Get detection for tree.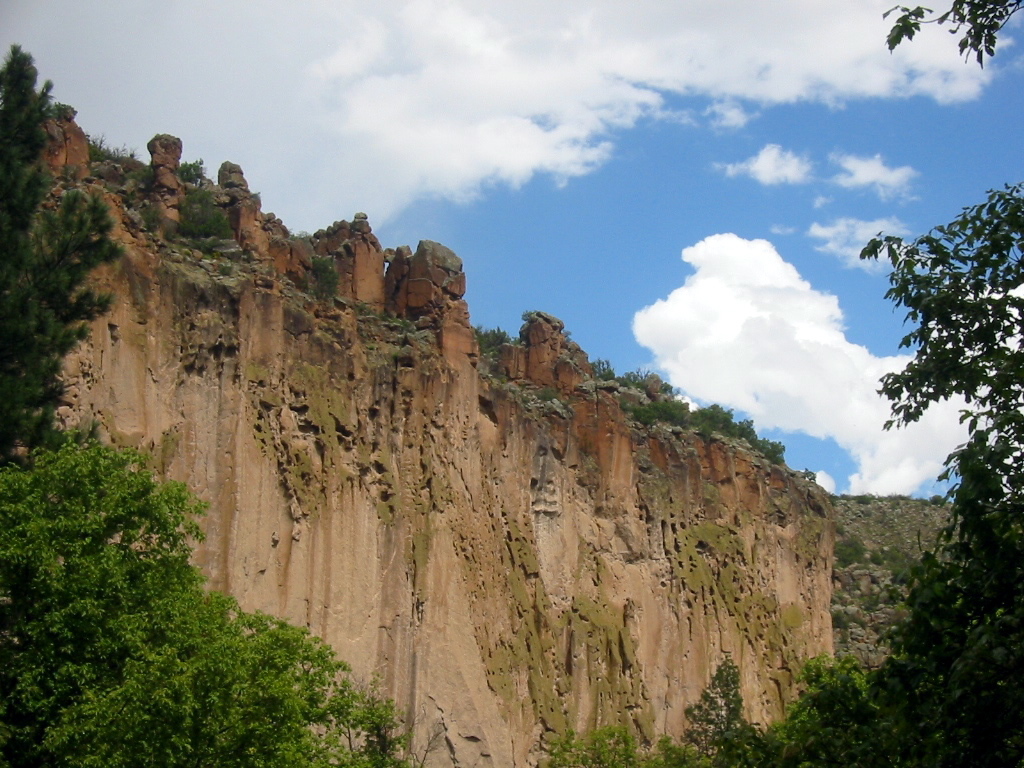
Detection: (x1=853, y1=170, x2=1023, y2=547).
